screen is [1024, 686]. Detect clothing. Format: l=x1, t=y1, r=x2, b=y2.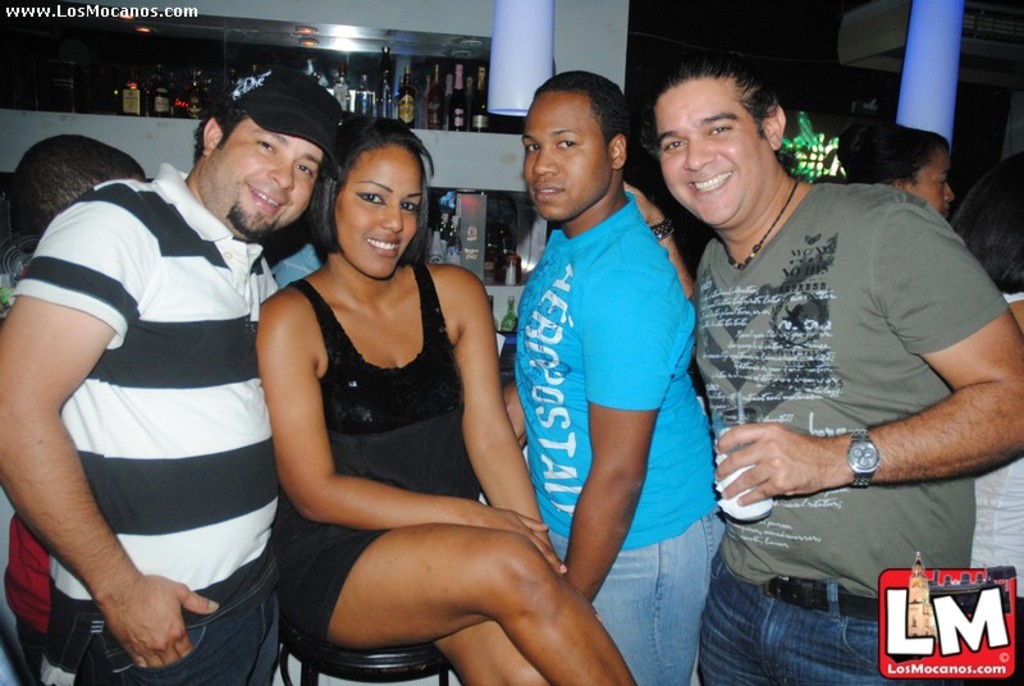
l=968, t=292, r=1023, b=603.
